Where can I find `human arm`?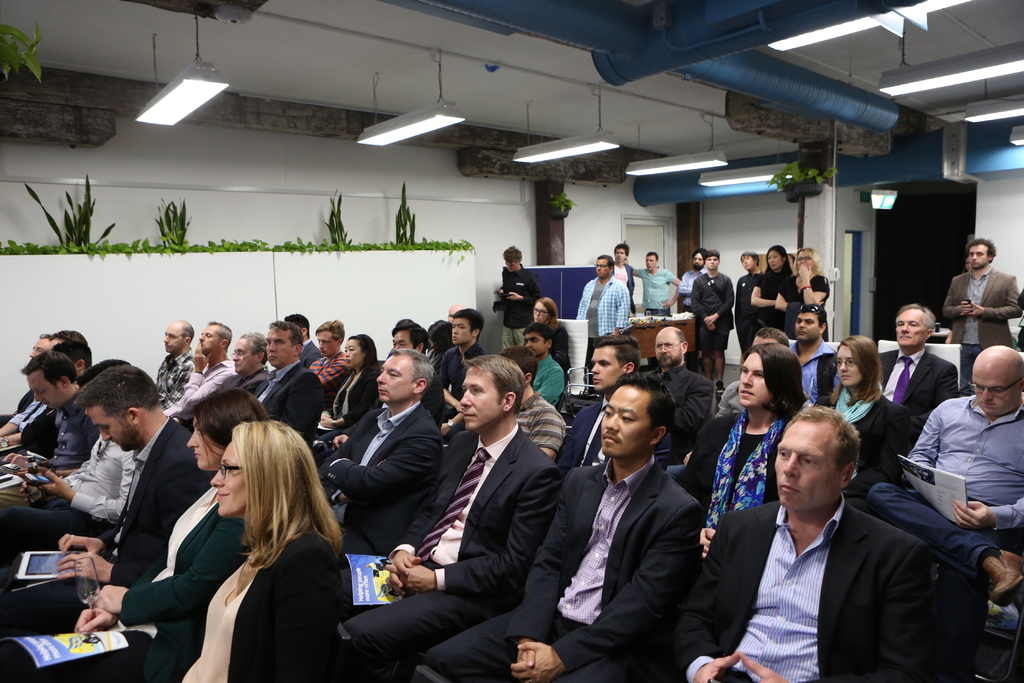
You can find it at (x1=378, y1=480, x2=566, y2=593).
